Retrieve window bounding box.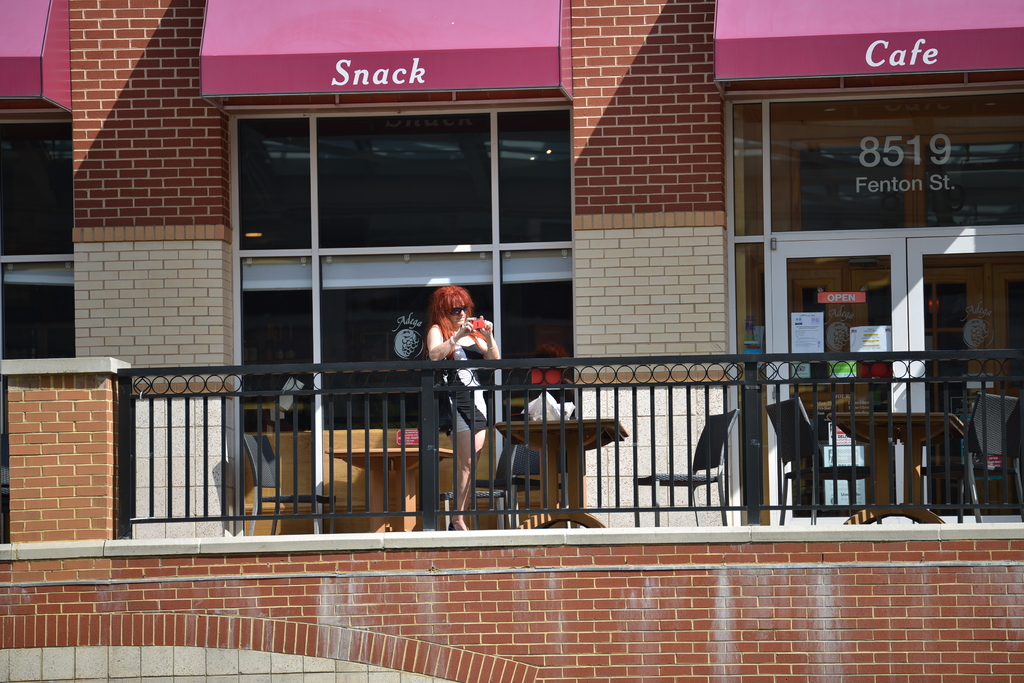
Bounding box: {"left": 724, "top": 77, "right": 1023, "bottom": 237}.
